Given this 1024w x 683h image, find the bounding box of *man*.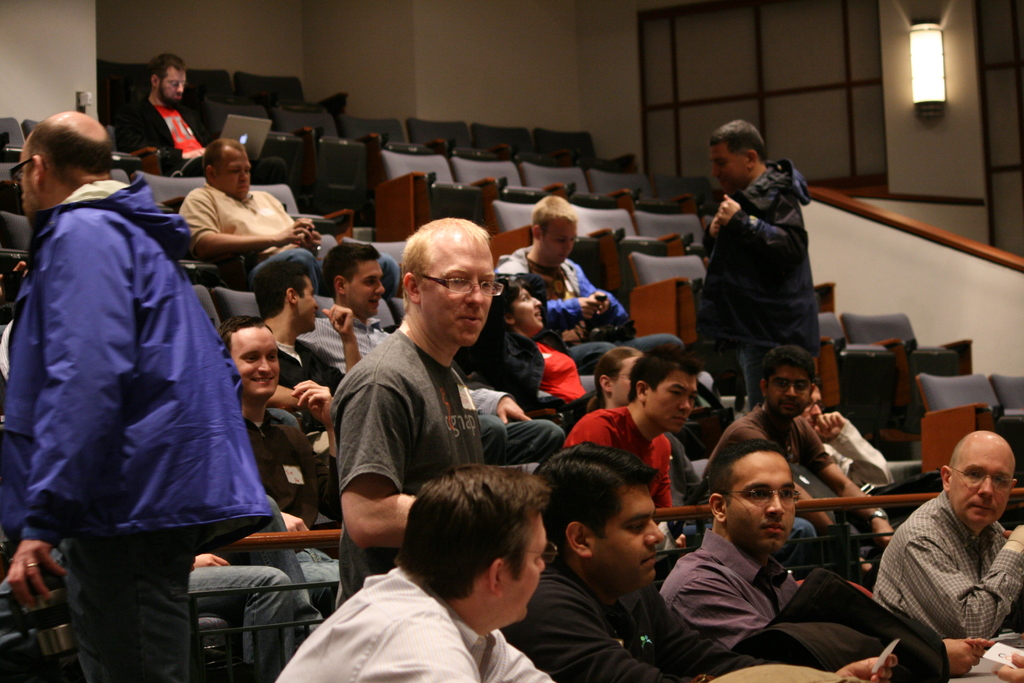
[658,436,793,646].
